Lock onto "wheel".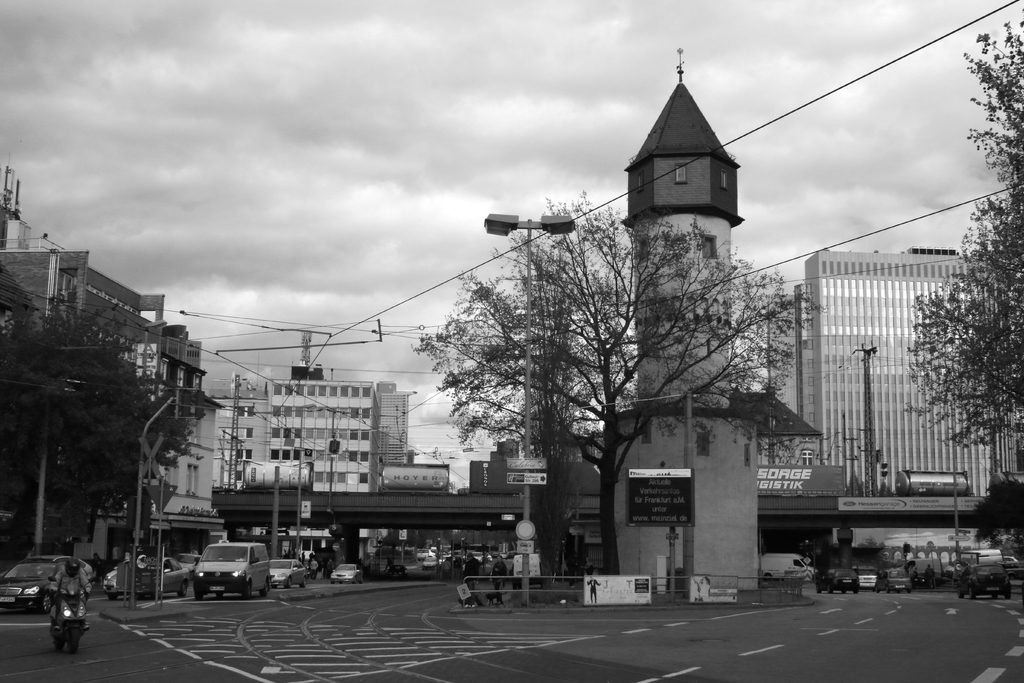
Locked: [68,631,77,652].
